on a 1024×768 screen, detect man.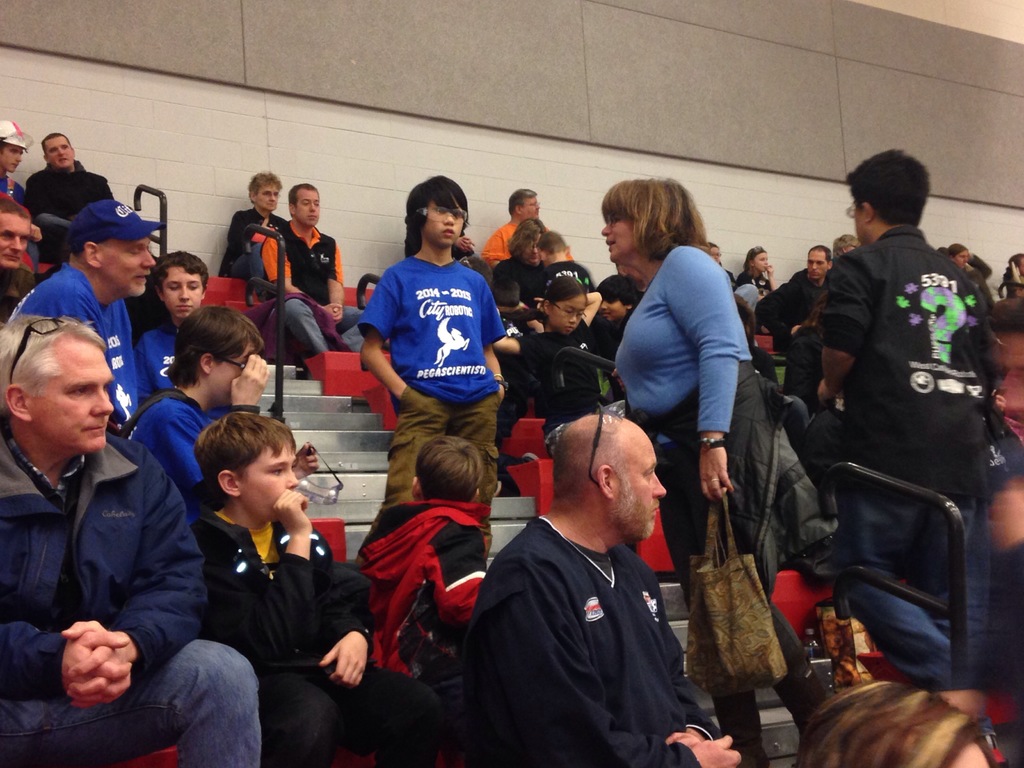
box(25, 132, 116, 260).
